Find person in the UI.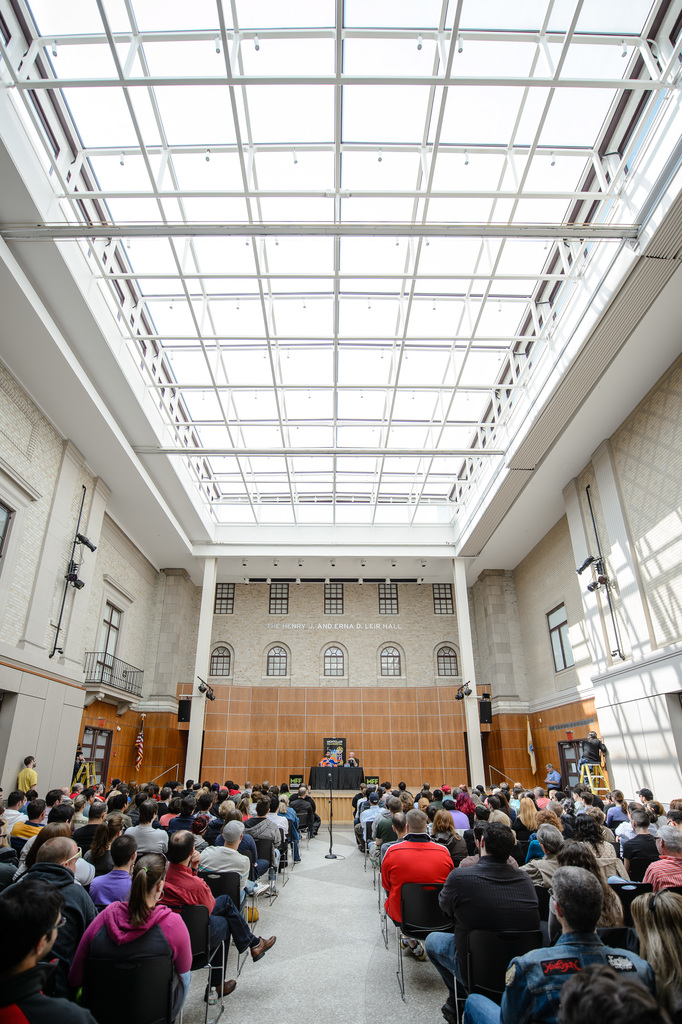
UI element at BBox(67, 836, 195, 1022).
